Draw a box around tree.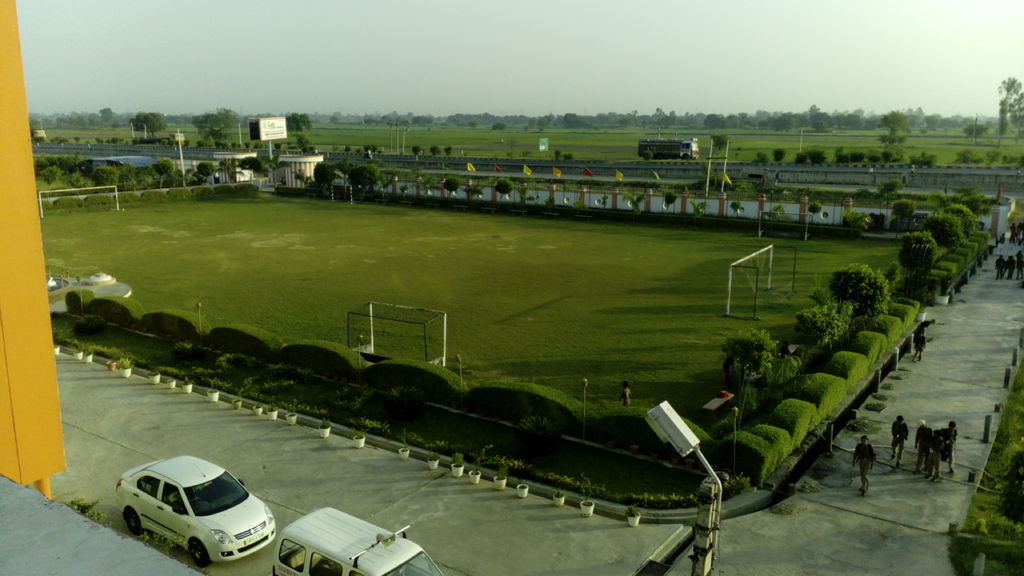
[1009, 94, 1023, 137].
